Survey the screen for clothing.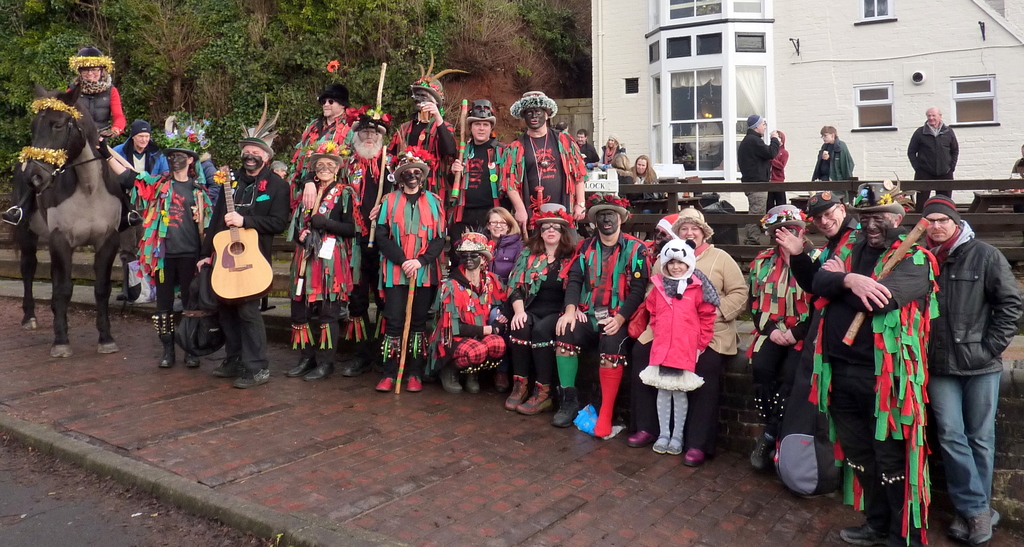
Survey found: {"x1": 106, "y1": 145, "x2": 173, "y2": 292}.
